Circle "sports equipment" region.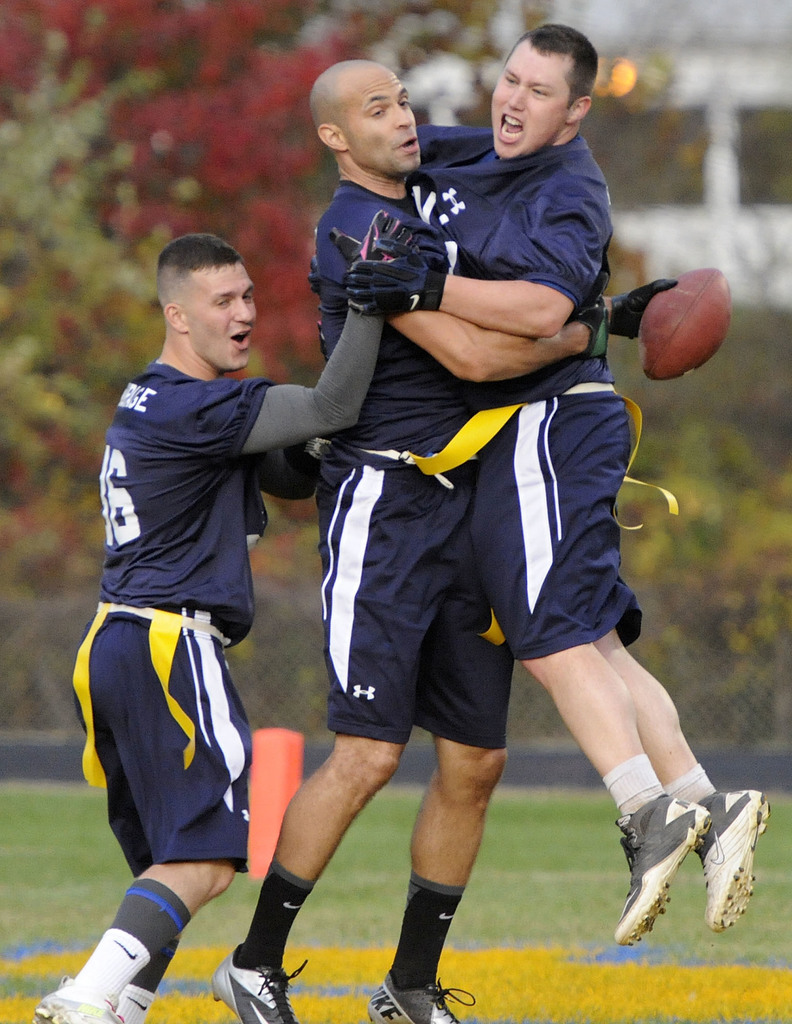
Region: rect(612, 794, 710, 945).
